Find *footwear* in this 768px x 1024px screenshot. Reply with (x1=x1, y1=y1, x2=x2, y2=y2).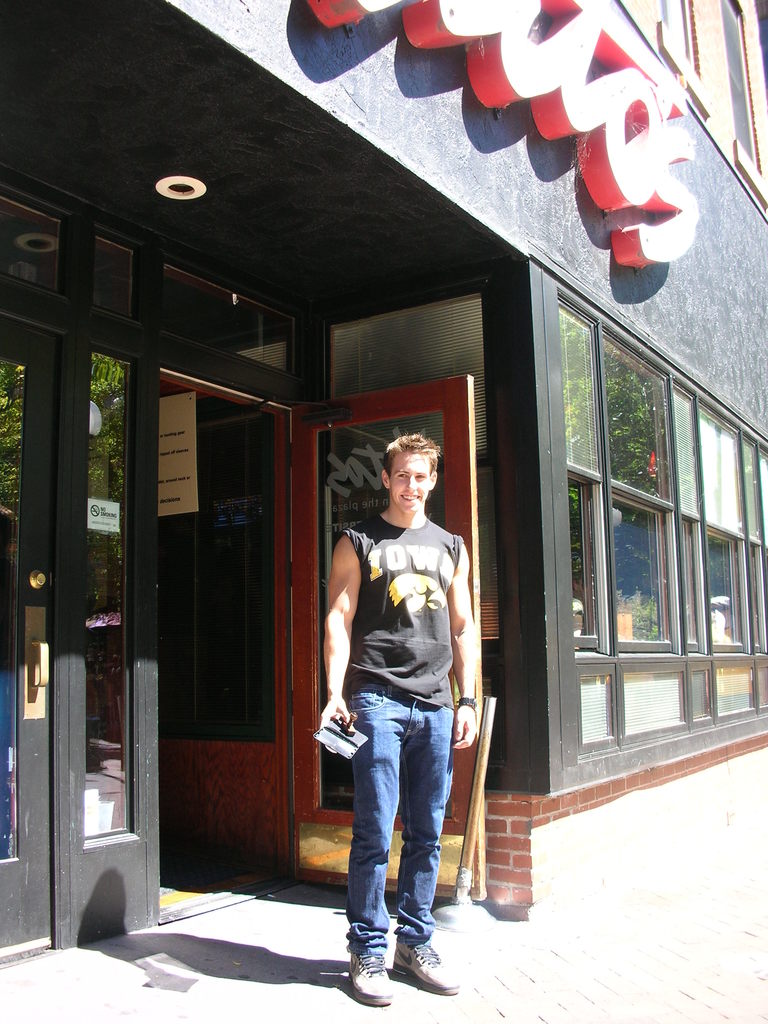
(x1=389, y1=942, x2=463, y2=996).
